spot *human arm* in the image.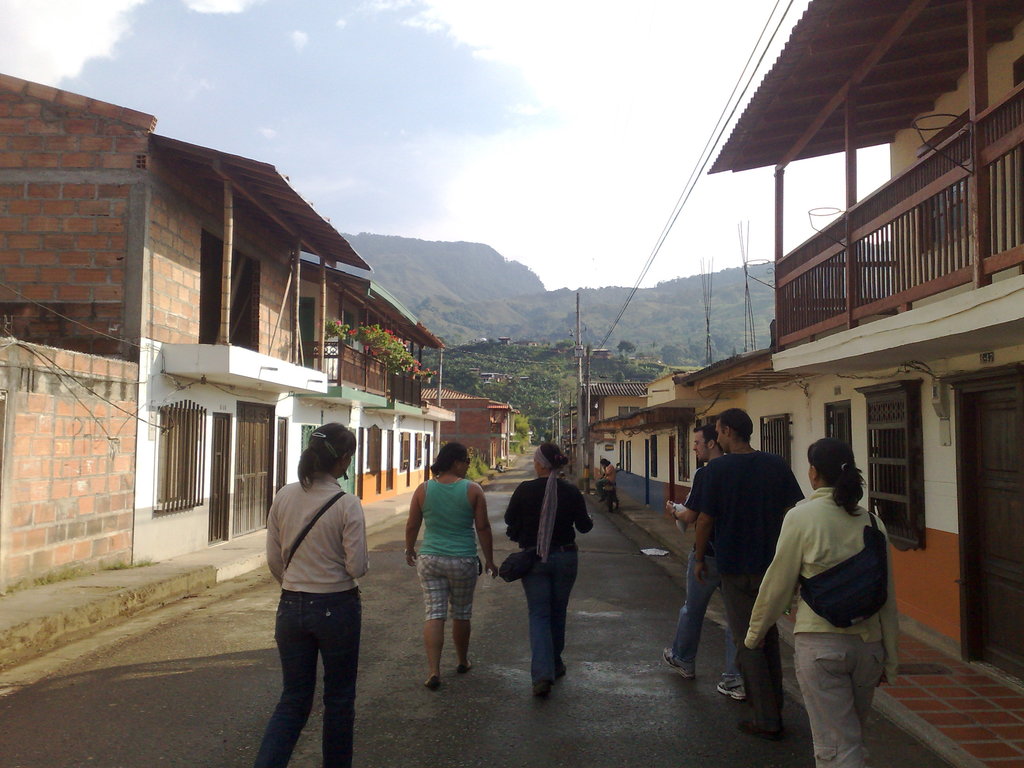
*human arm* found at 688/461/726/589.
